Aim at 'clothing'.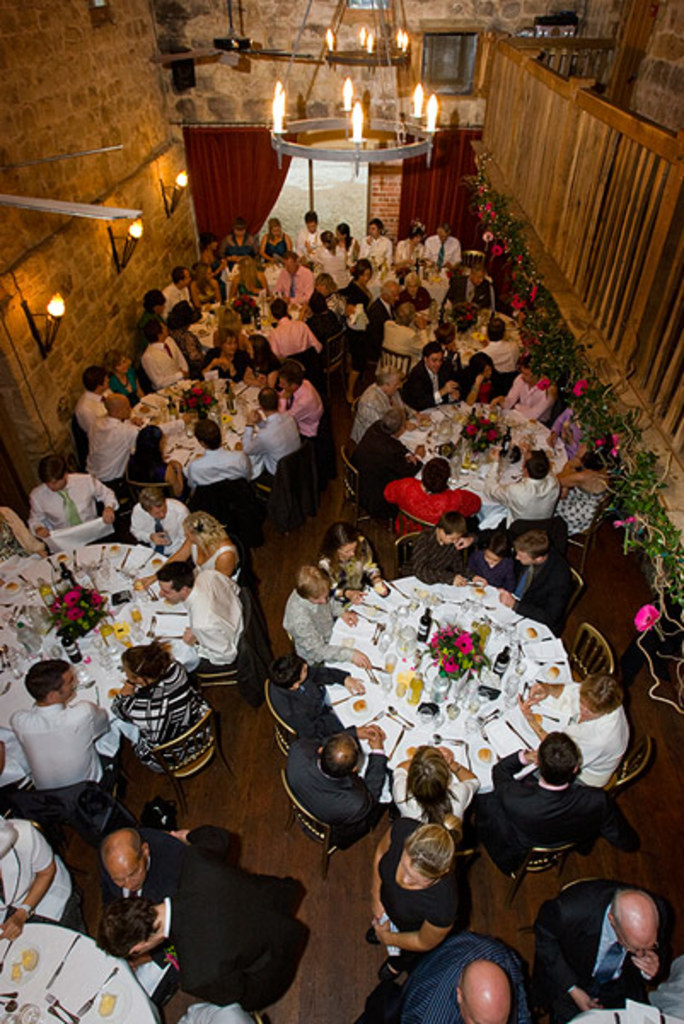
Aimed at [377,319,420,364].
